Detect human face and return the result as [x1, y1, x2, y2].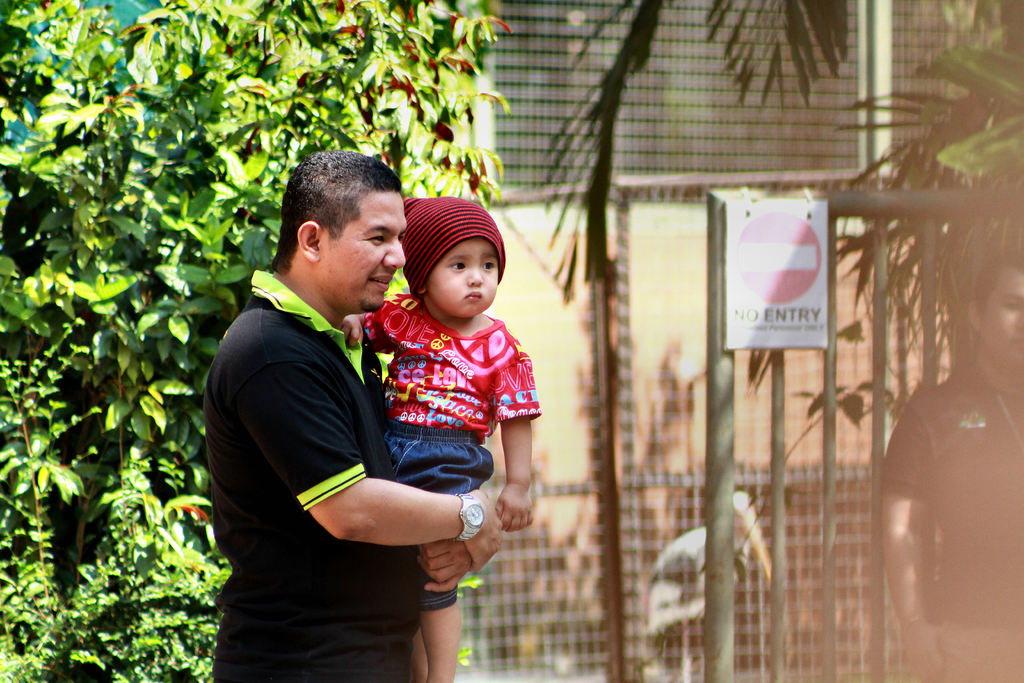
[324, 186, 409, 315].
